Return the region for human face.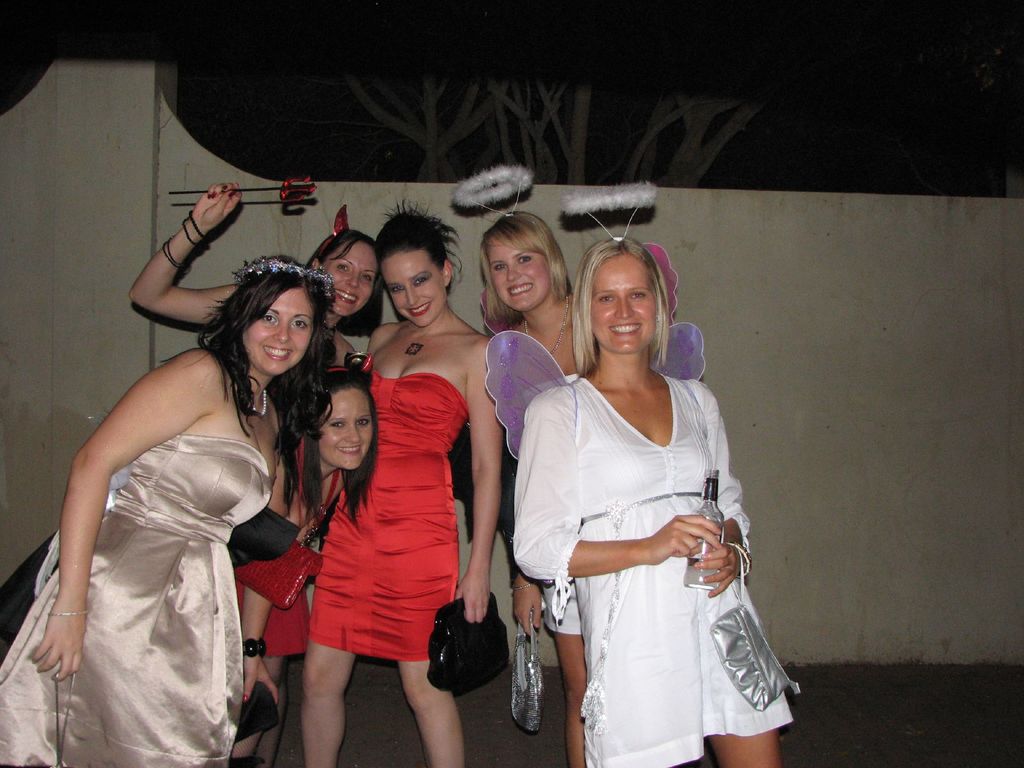
{"left": 593, "top": 257, "right": 657, "bottom": 352}.
